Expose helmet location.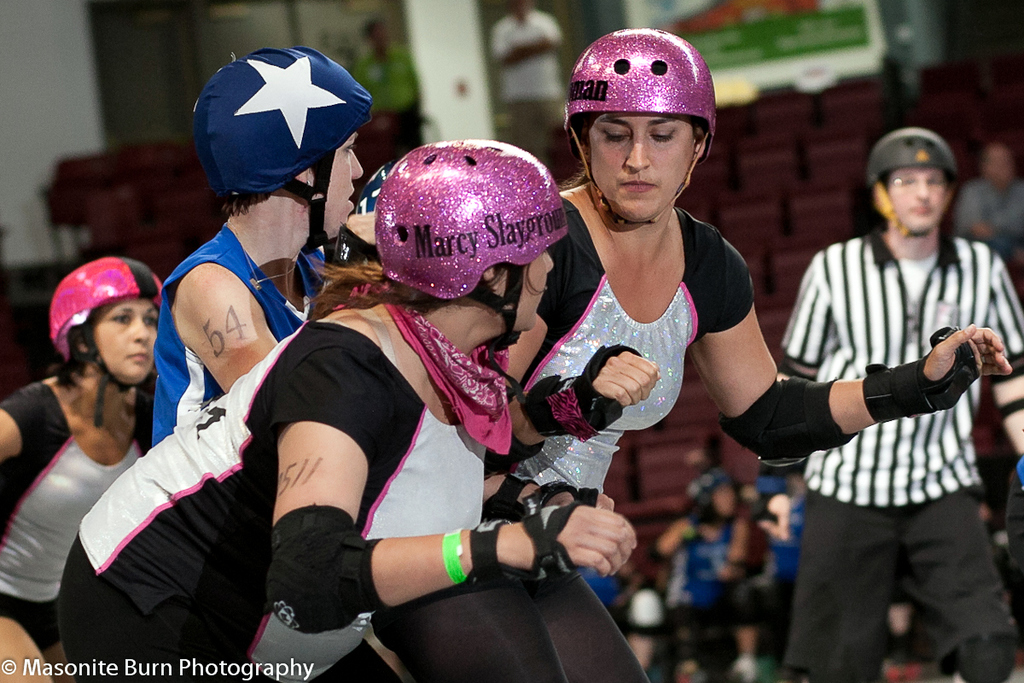
Exposed at bbox=(375, 137, 569, 351).
